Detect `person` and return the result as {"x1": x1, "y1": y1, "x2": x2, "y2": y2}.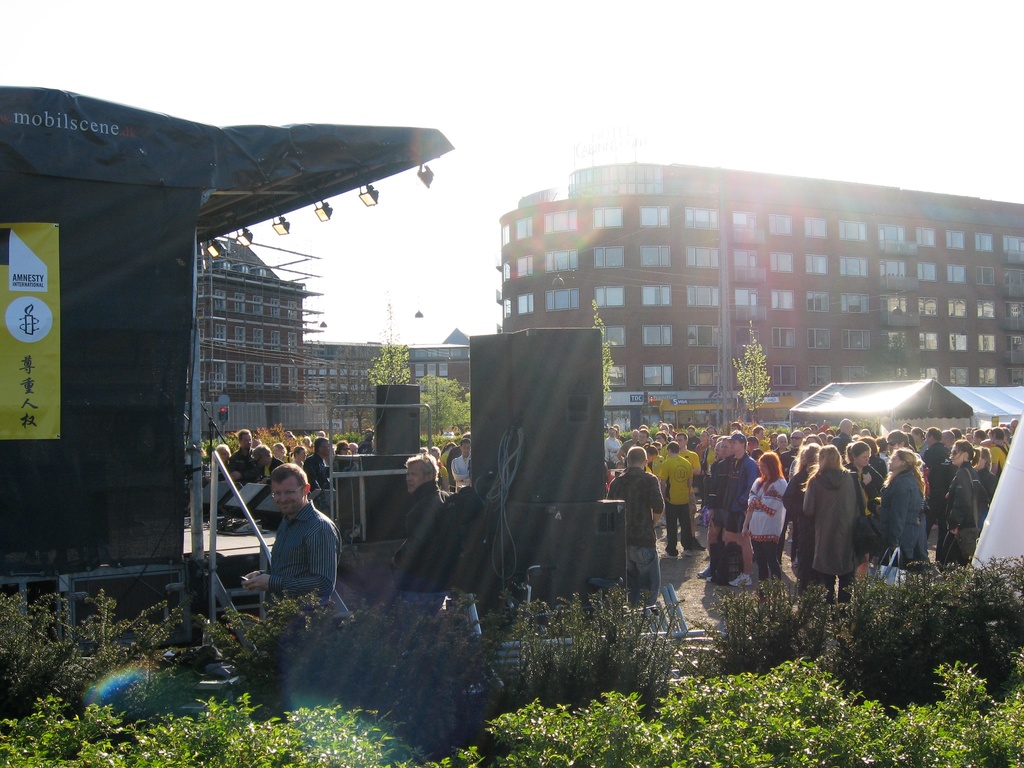
{"x1": 225, "y1": 425, "x2": 256, "y2": 479}.
